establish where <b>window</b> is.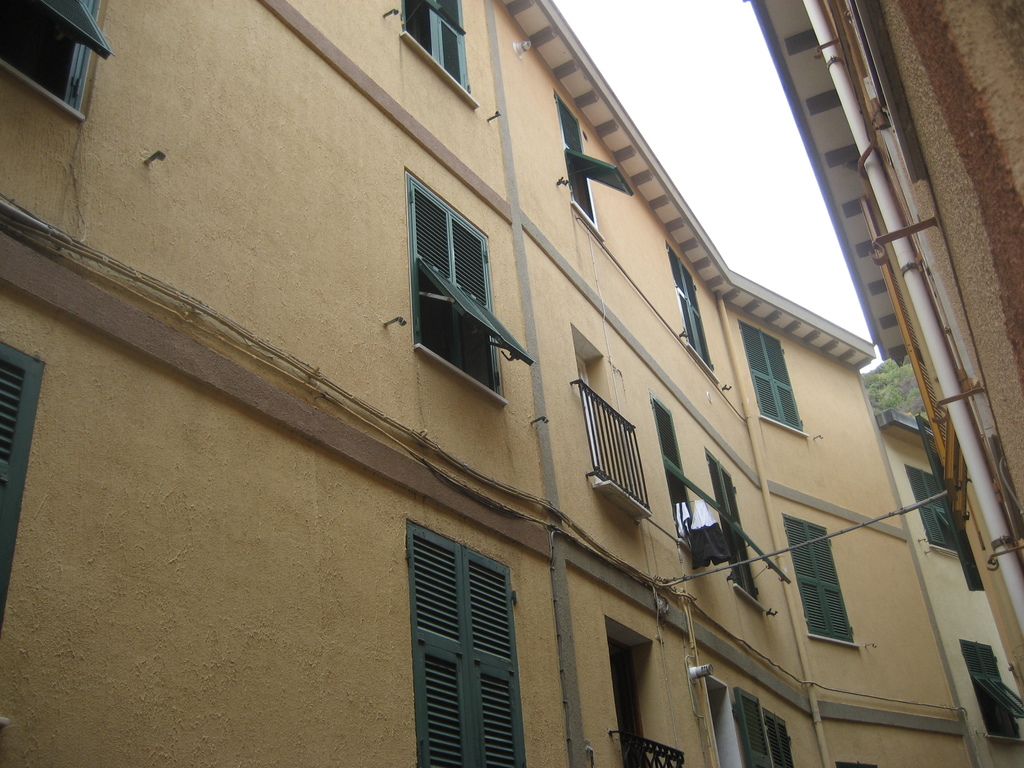
Established at [x1=399, y1=0, x2=480, y2=110].
